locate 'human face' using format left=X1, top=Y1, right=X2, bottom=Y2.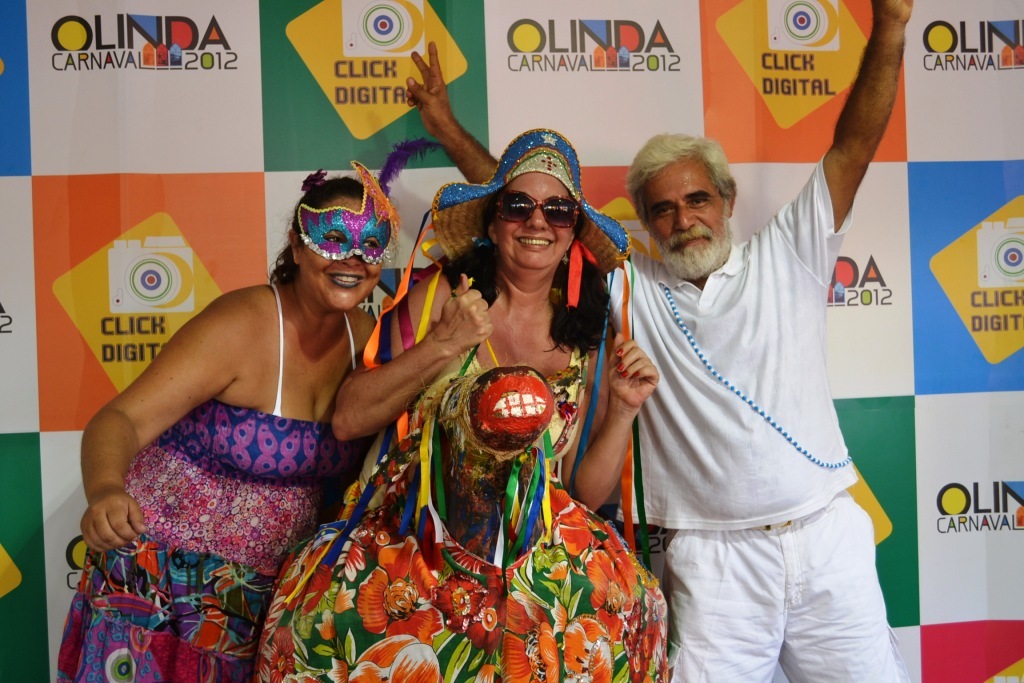
left=292, top=199, right=388, bottom=311.
